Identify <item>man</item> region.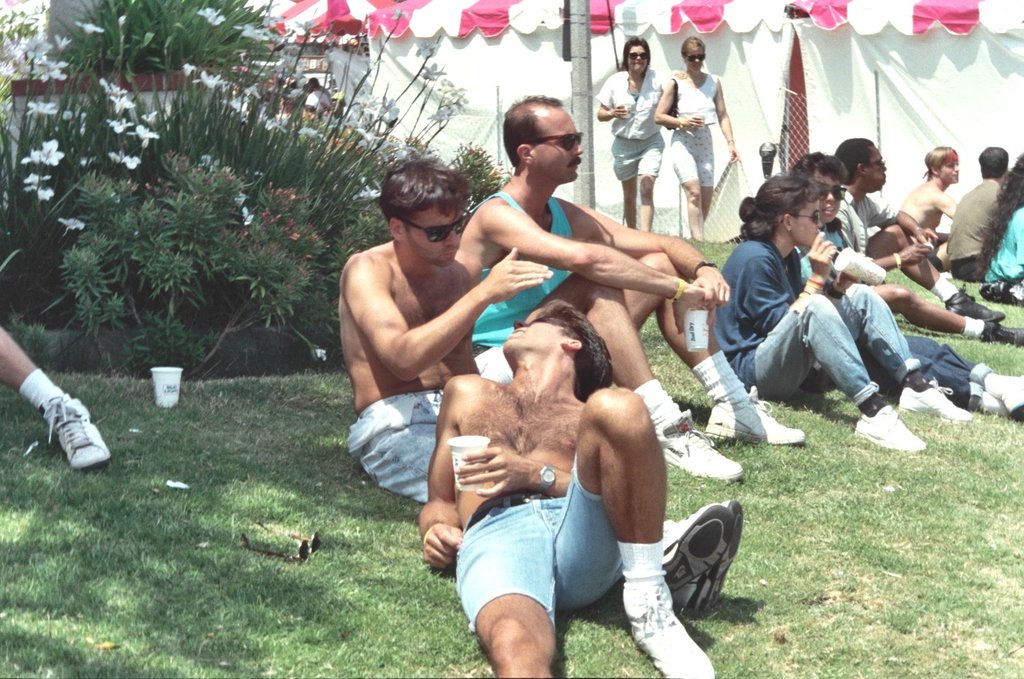
Region: {"left": 410, "top": 308, "right": 711, "bottom": 678}.
